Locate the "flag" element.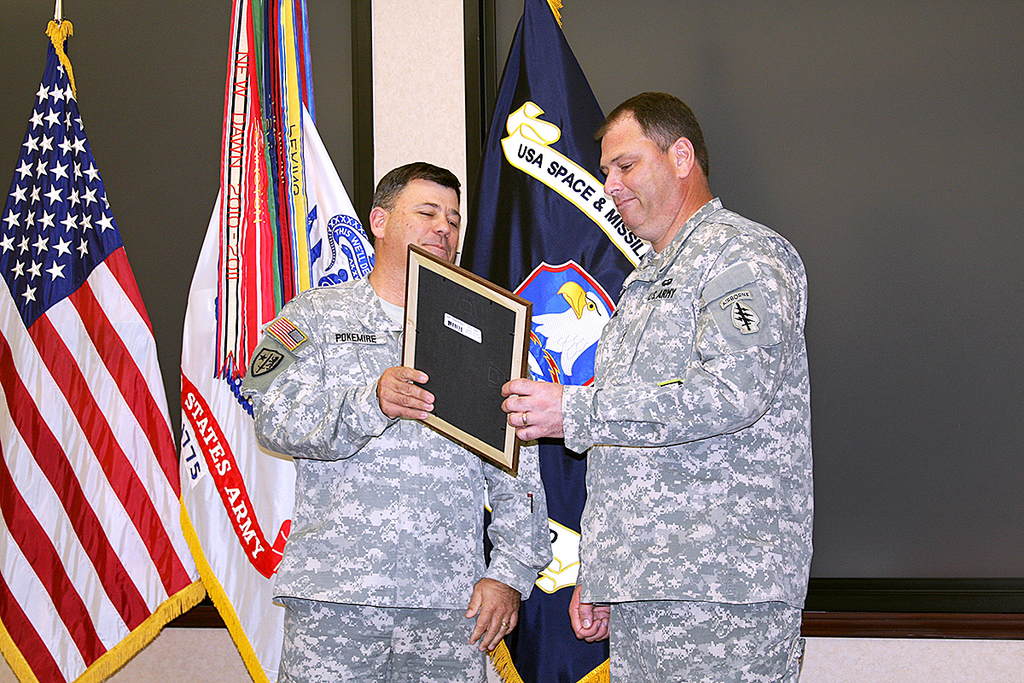
Element bbox: box(454, 0, 655, 682).
